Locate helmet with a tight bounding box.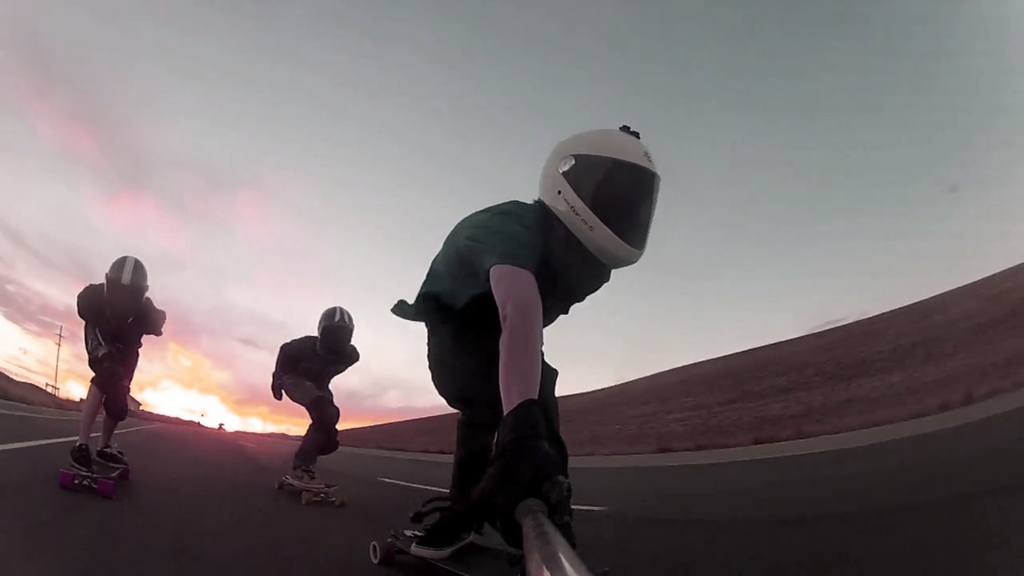
101 254 151 326.
